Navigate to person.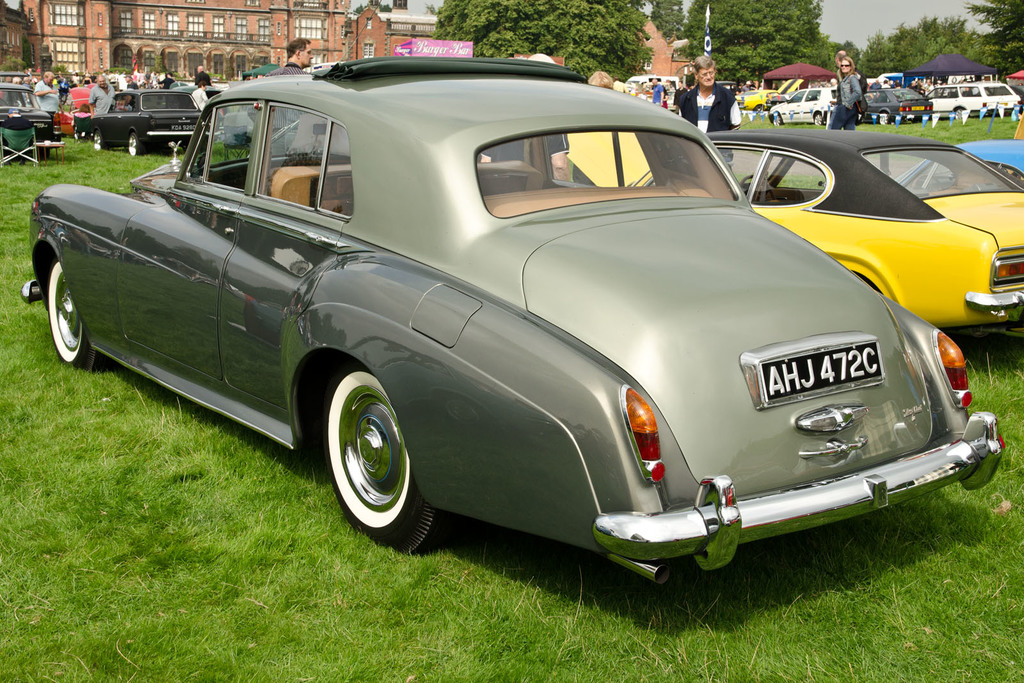
Navigation target: pyautogui.locateOnScreen(194, 67, 209, 90).
